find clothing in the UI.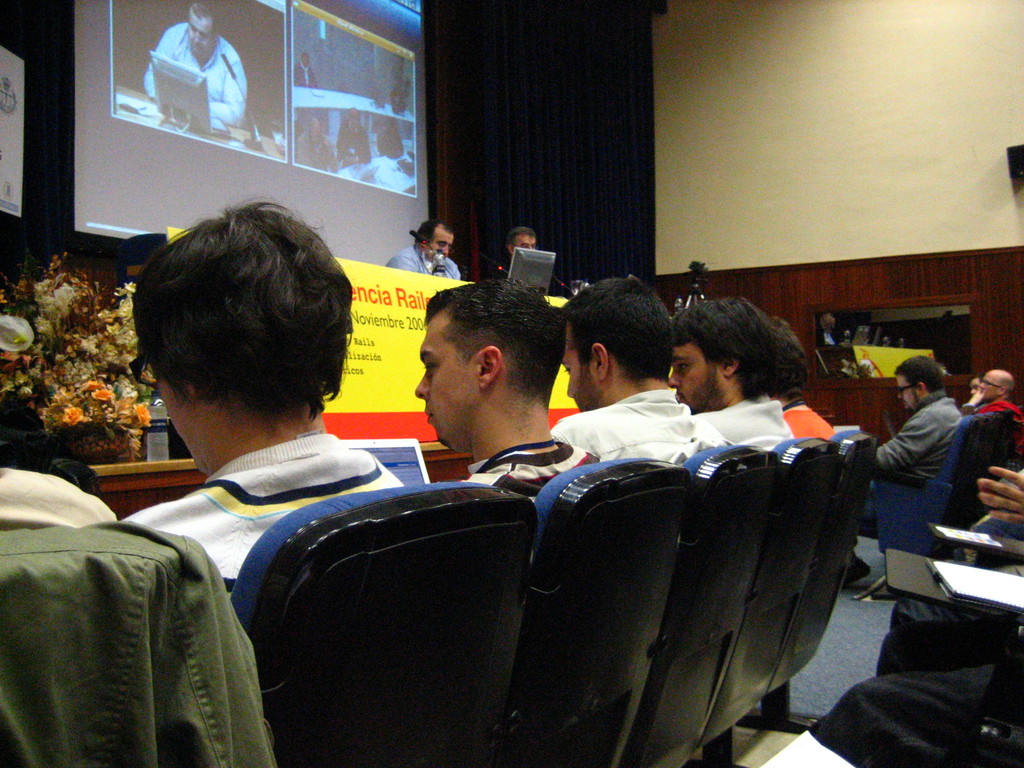
UI element at [x1=976, y1=385, x2=1023, y2=421].
